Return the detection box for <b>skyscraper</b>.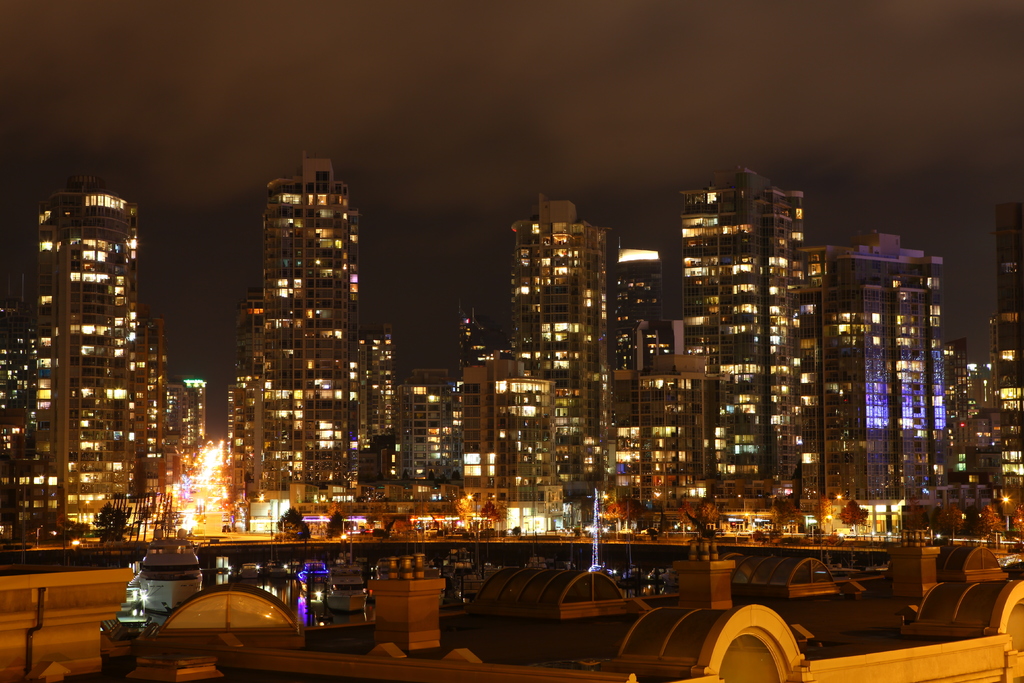
(left=35, top=180, right=148, bottom=528).
